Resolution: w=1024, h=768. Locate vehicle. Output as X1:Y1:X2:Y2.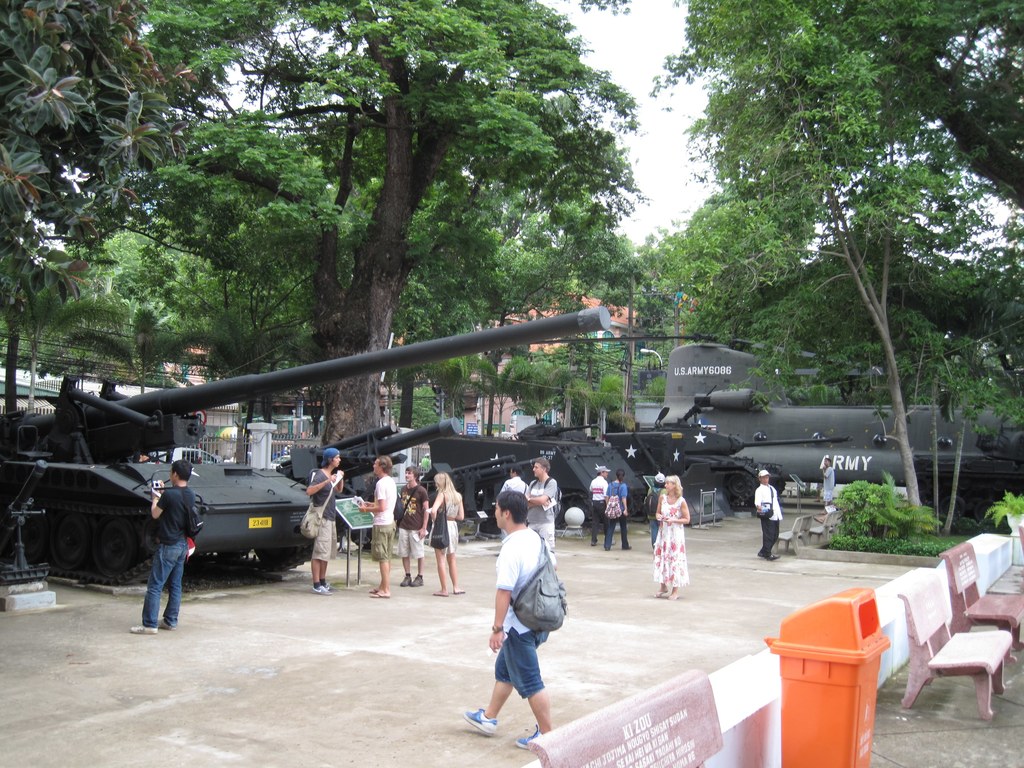
428:429:652:545.
